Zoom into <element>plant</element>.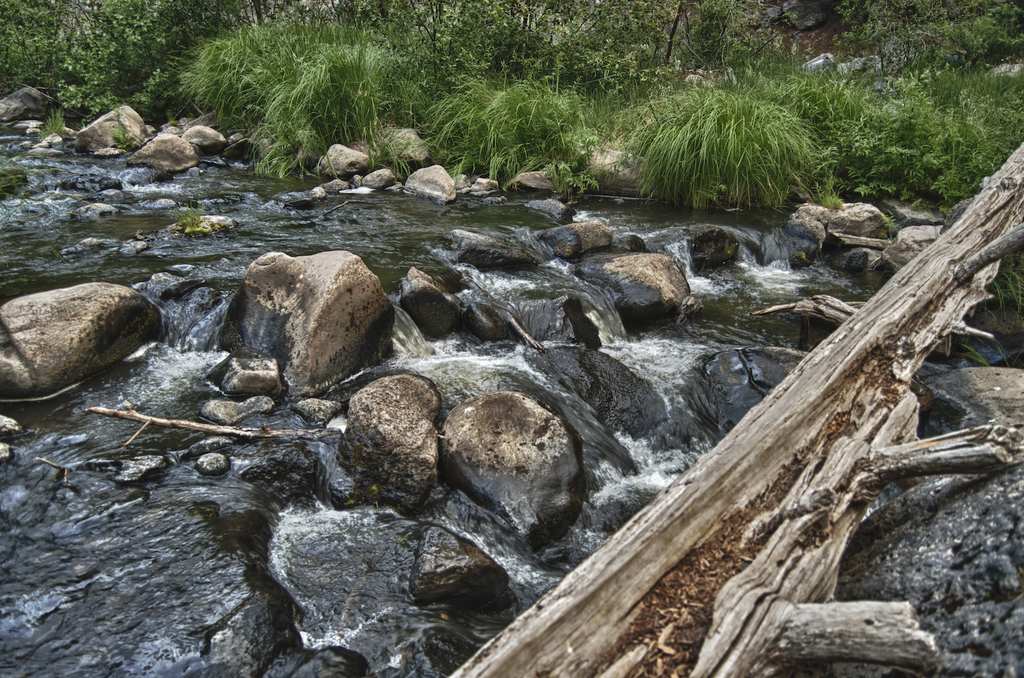
Zoom target: [0, 0, 189, 123].
